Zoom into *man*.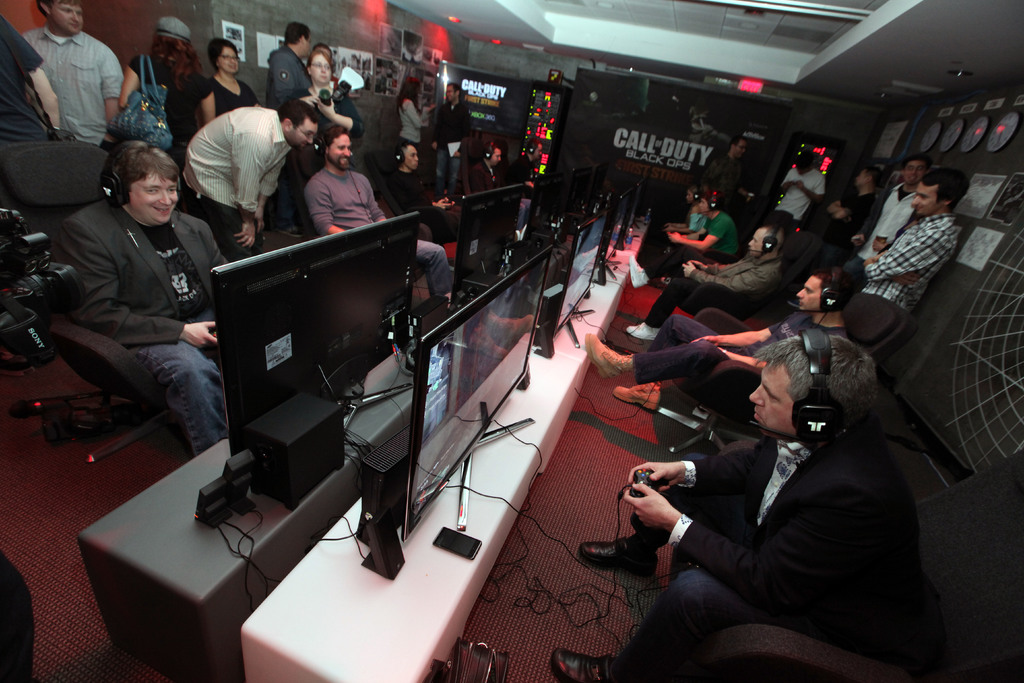
Zoom target: [769,148,827,222].
